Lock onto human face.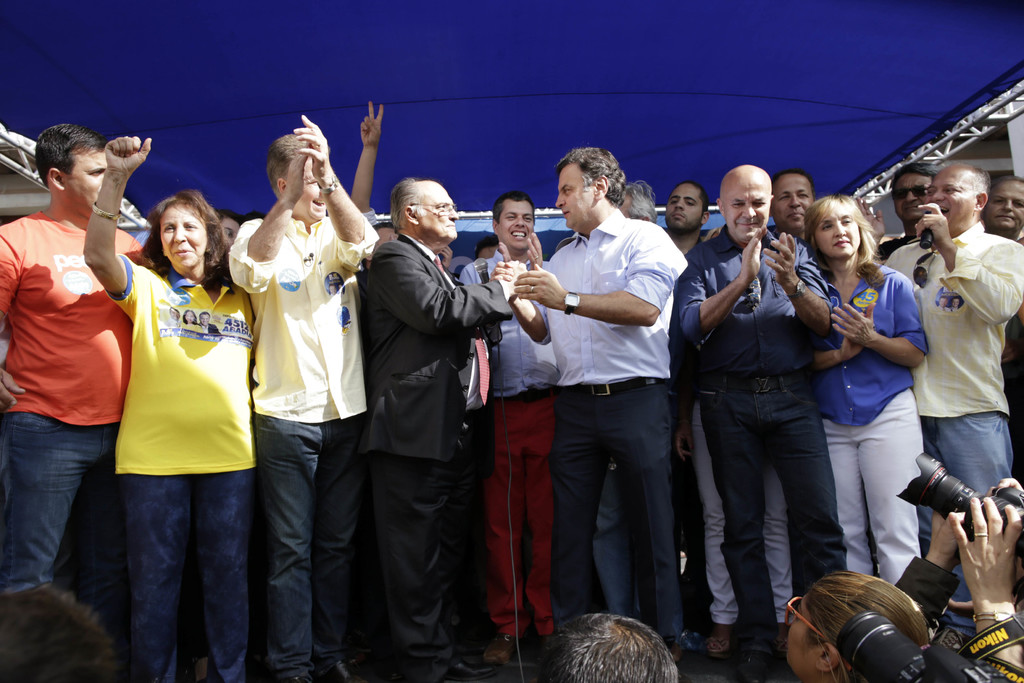
Locked: 724,168,772,244.
